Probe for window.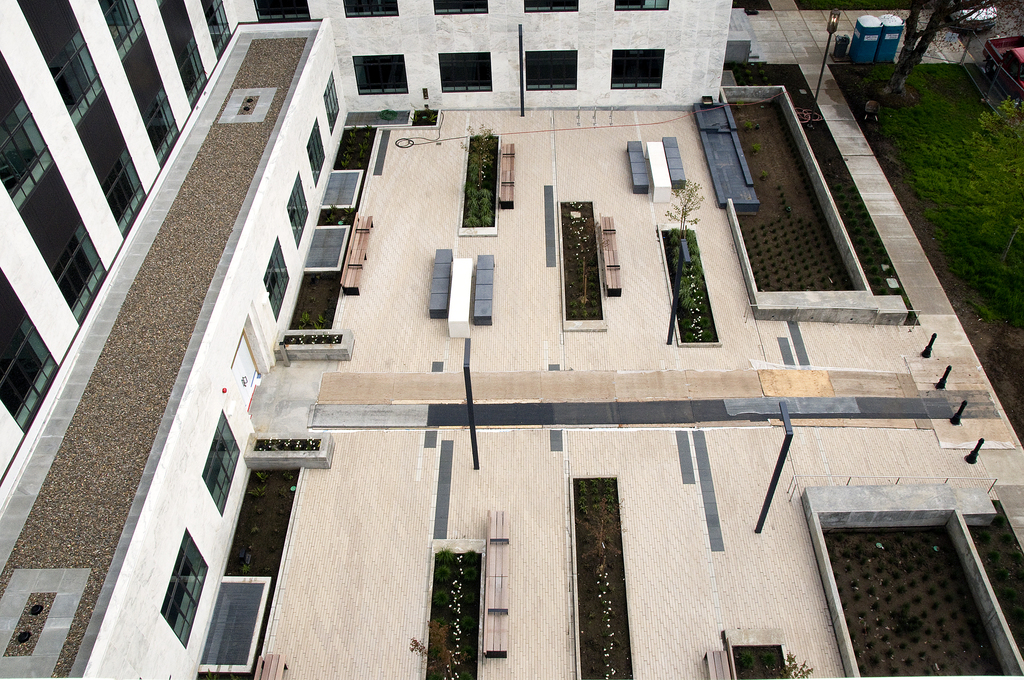
Probe result: detection(350, 51, 413, 102).
